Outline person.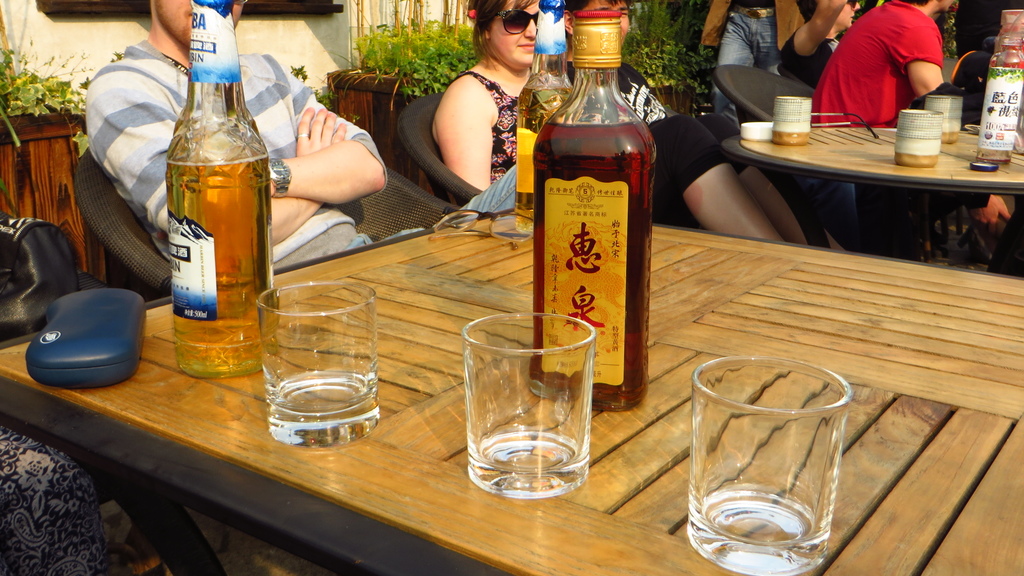
Outline: (x1=817, y1=0, x2=959, y2=131).
